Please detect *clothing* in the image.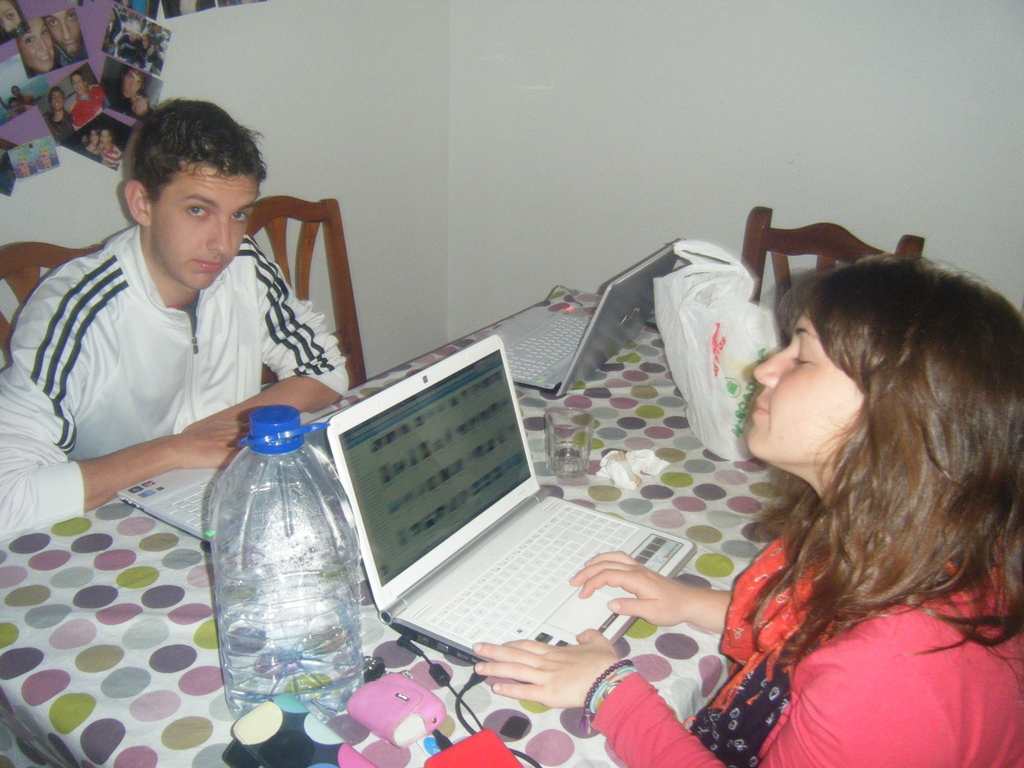
l=44, t=104, r=76, b=141.
